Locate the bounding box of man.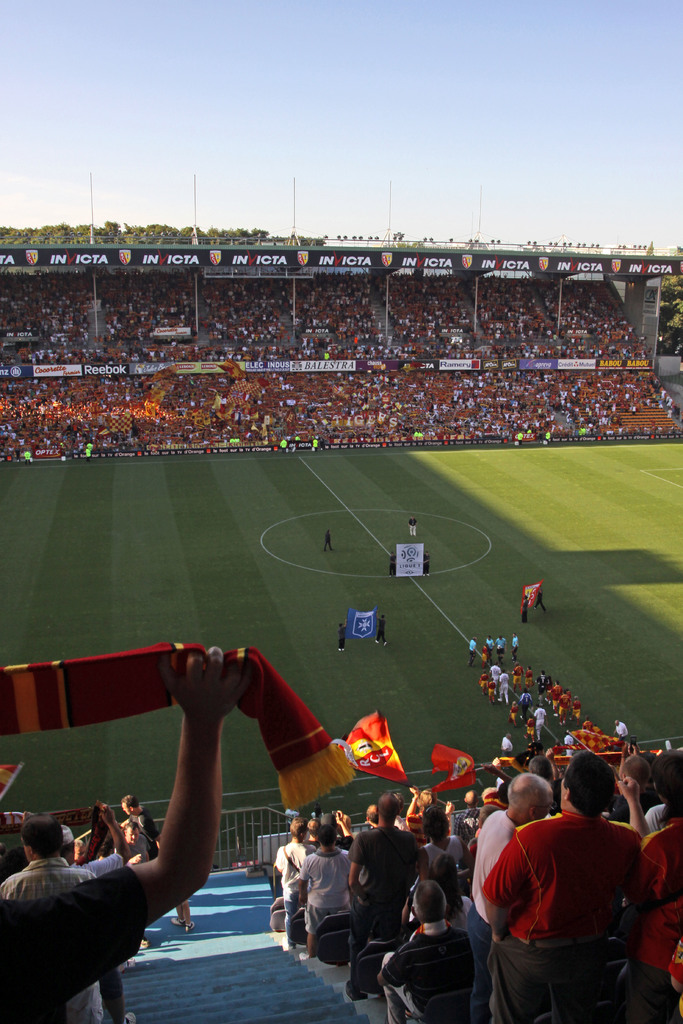
Bounding box: bbox(515, 595, 534, 630).
